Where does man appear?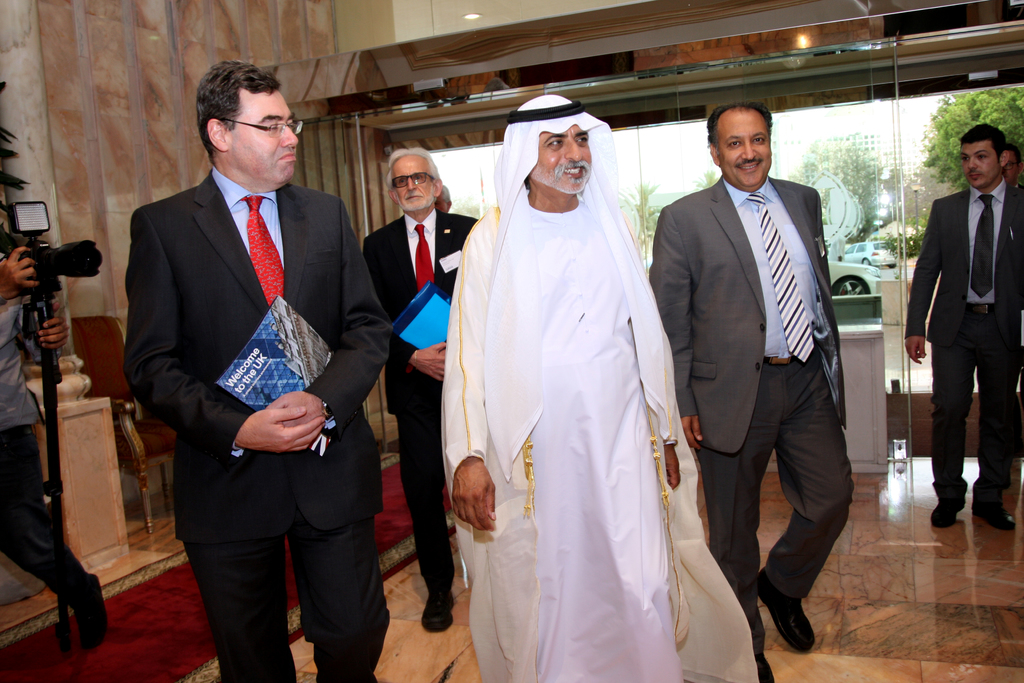
Appears at left=0, top=239, right=109, bottom=650.
